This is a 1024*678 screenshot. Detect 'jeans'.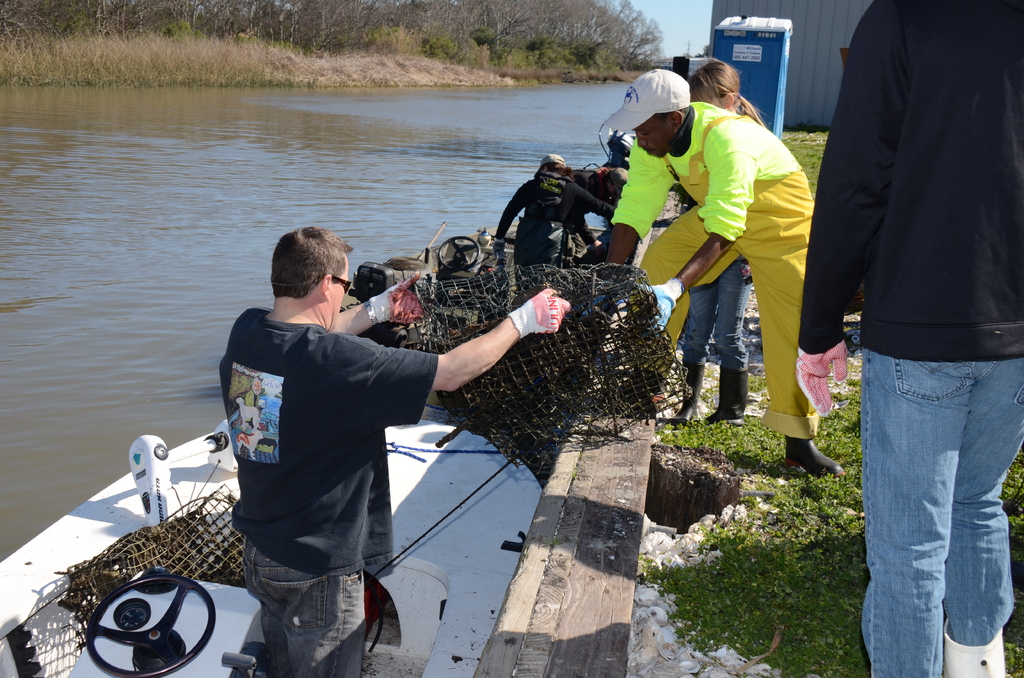
<bbox>681, 237, 755, 367</bbox>.
